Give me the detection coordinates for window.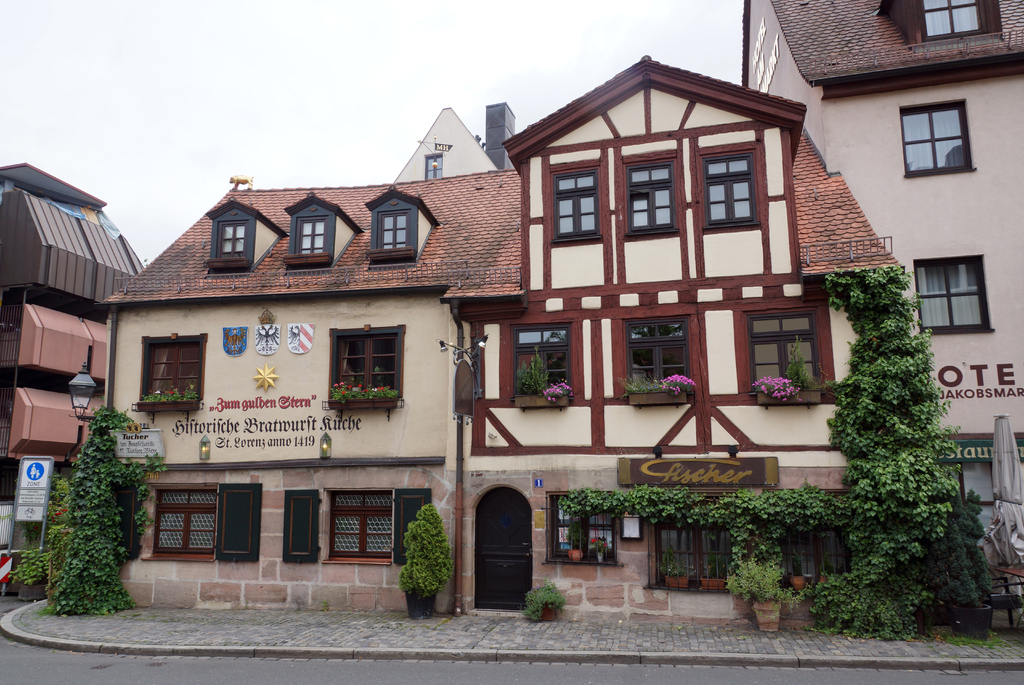
155/488/216/557.
